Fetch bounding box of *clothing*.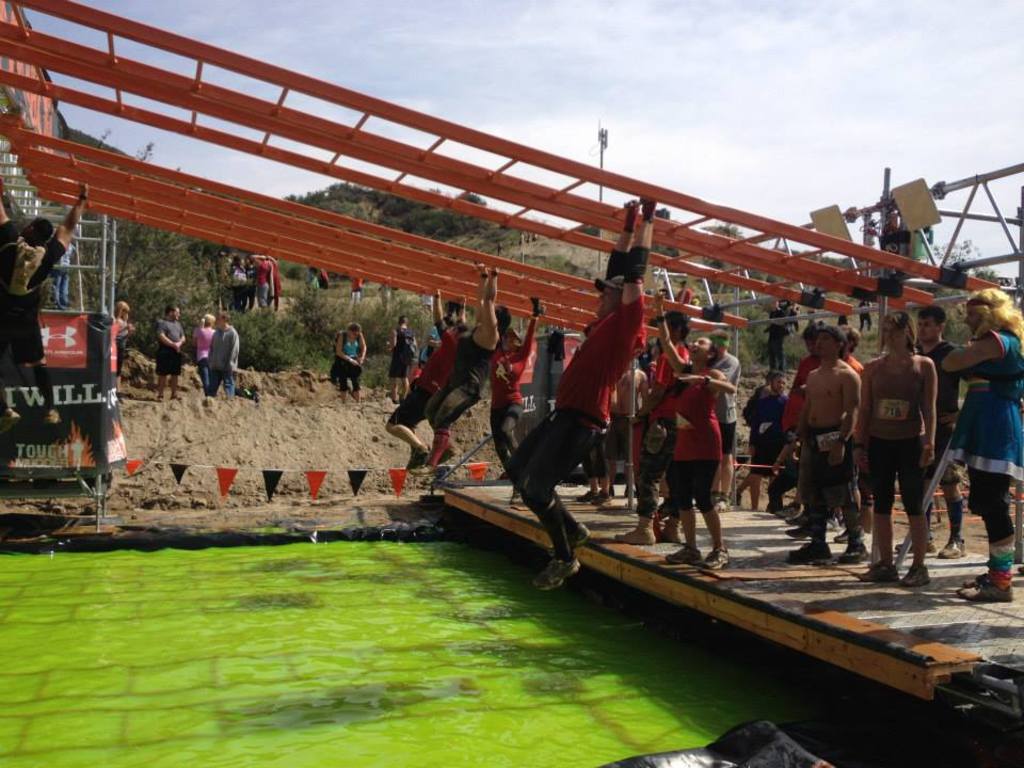
Bbox: (x1=115, y1=316, x2=127, y2=375).
